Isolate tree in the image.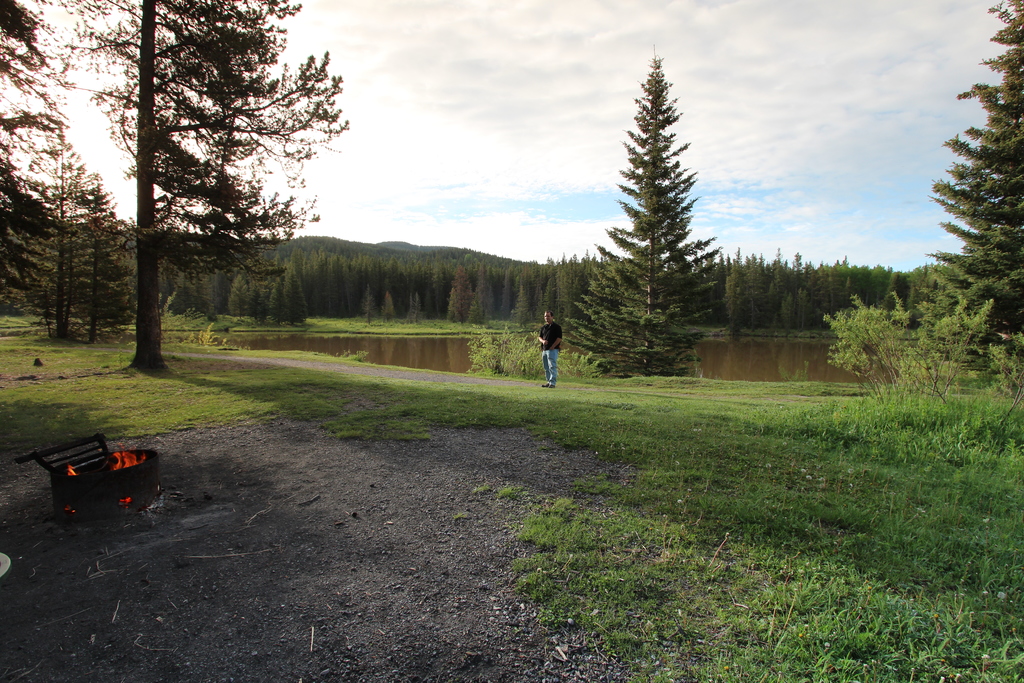
Isolated region: 596, 48, 730, 381.
